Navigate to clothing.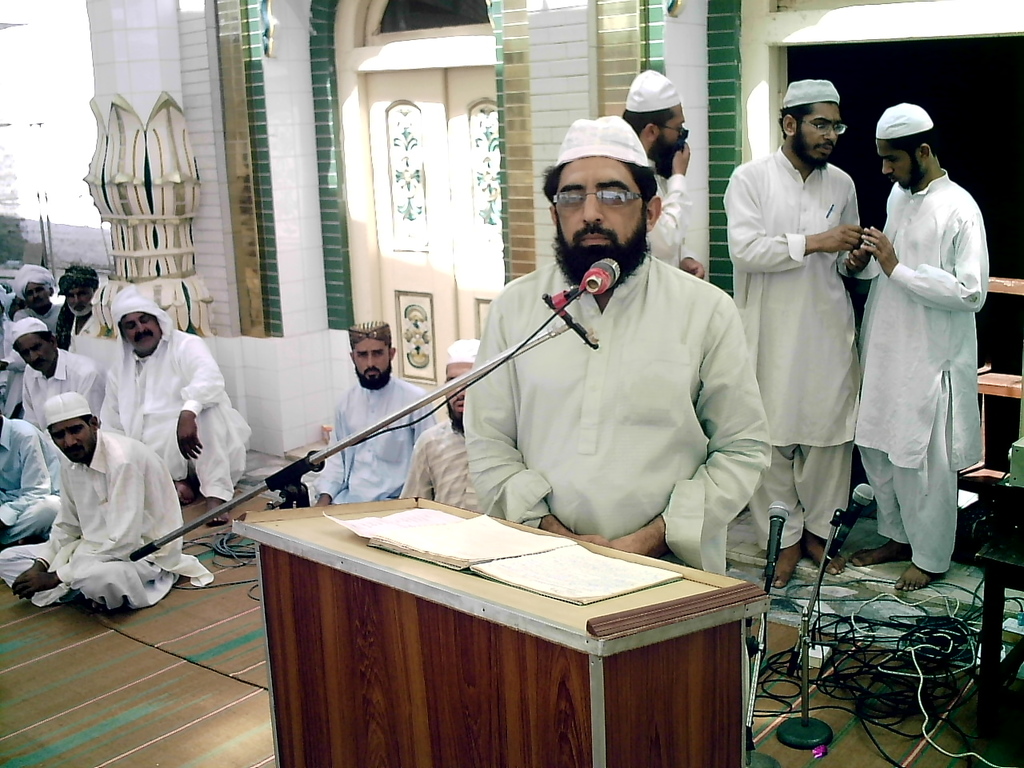
Navigation target: <bbox>642, 157, 692, 273</bbox>.
